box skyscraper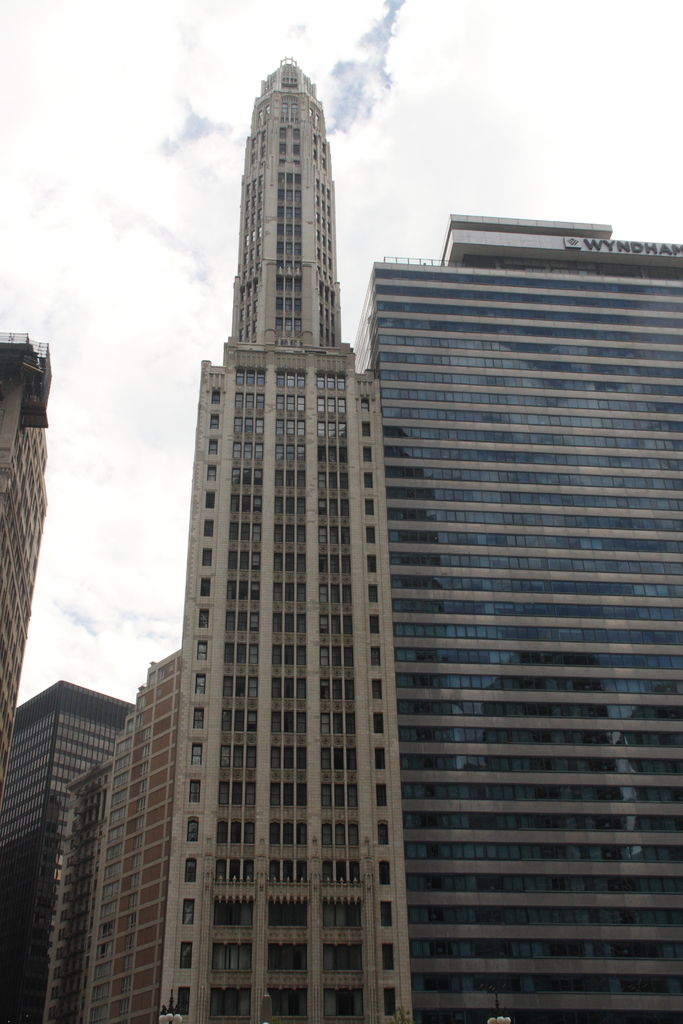
0:326:54:760
